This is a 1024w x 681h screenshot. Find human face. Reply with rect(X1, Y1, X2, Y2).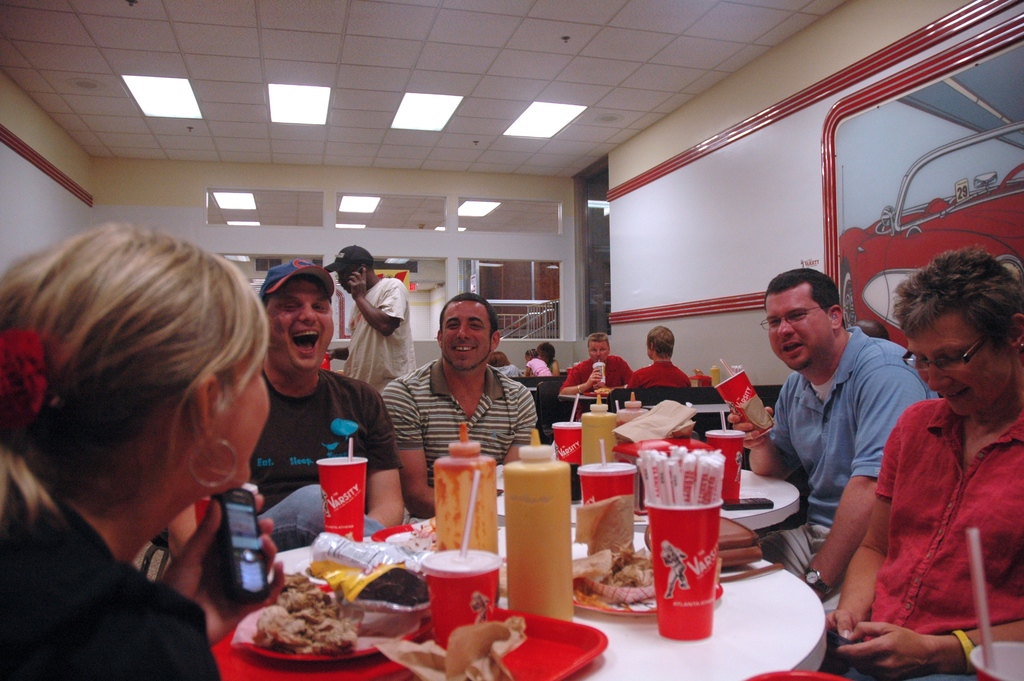
rect(213, 349, 269, 485).
